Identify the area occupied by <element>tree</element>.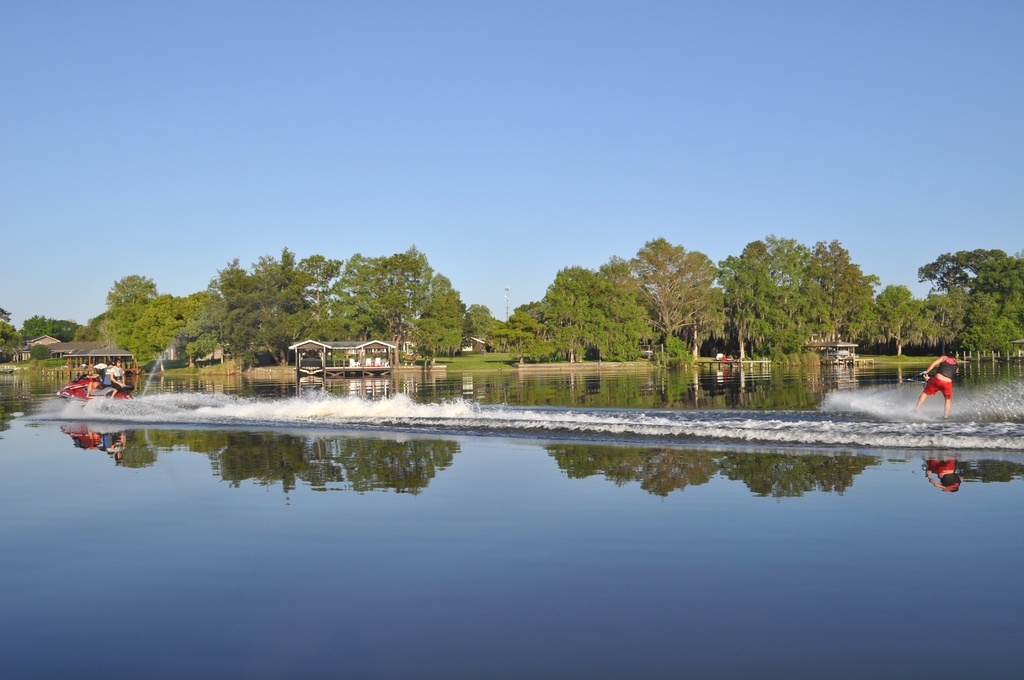
Area: {"x1": 605, "y1": 232, "x2": 726, "y2": 355}.
